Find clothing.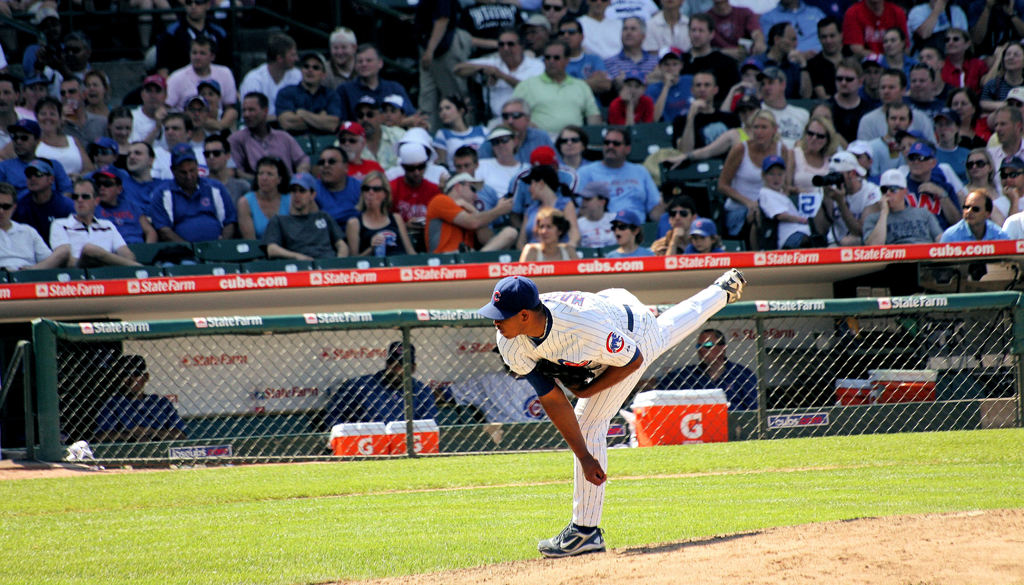
{"left": 657, "top": 355, "right": 764, "bottom": 413}.
